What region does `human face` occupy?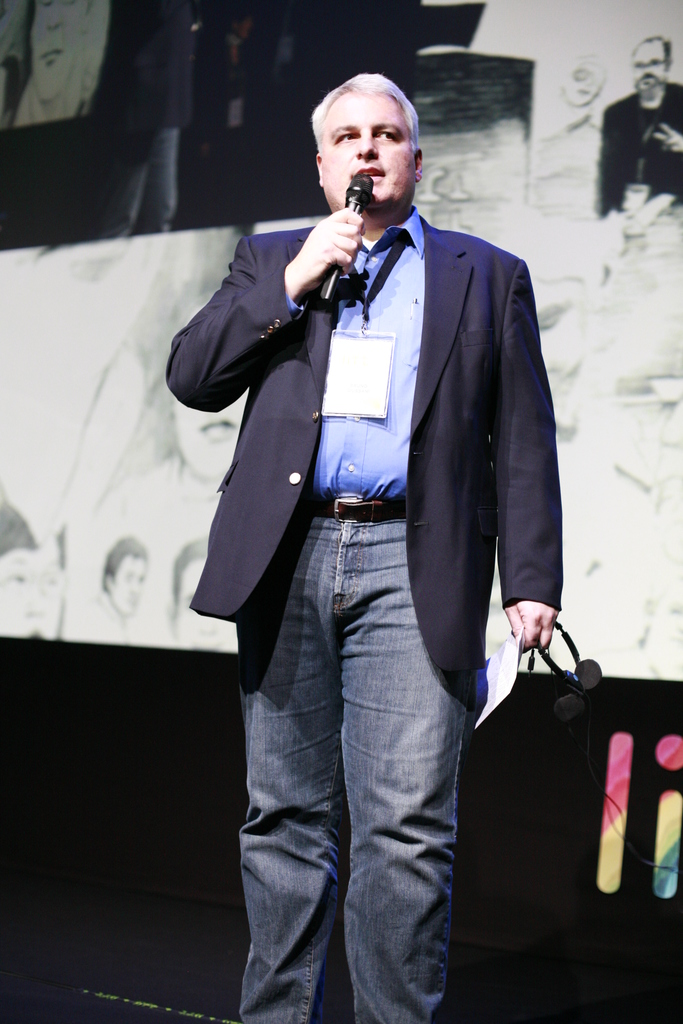
x1=29, y1=0, x2=85, y2=100.
